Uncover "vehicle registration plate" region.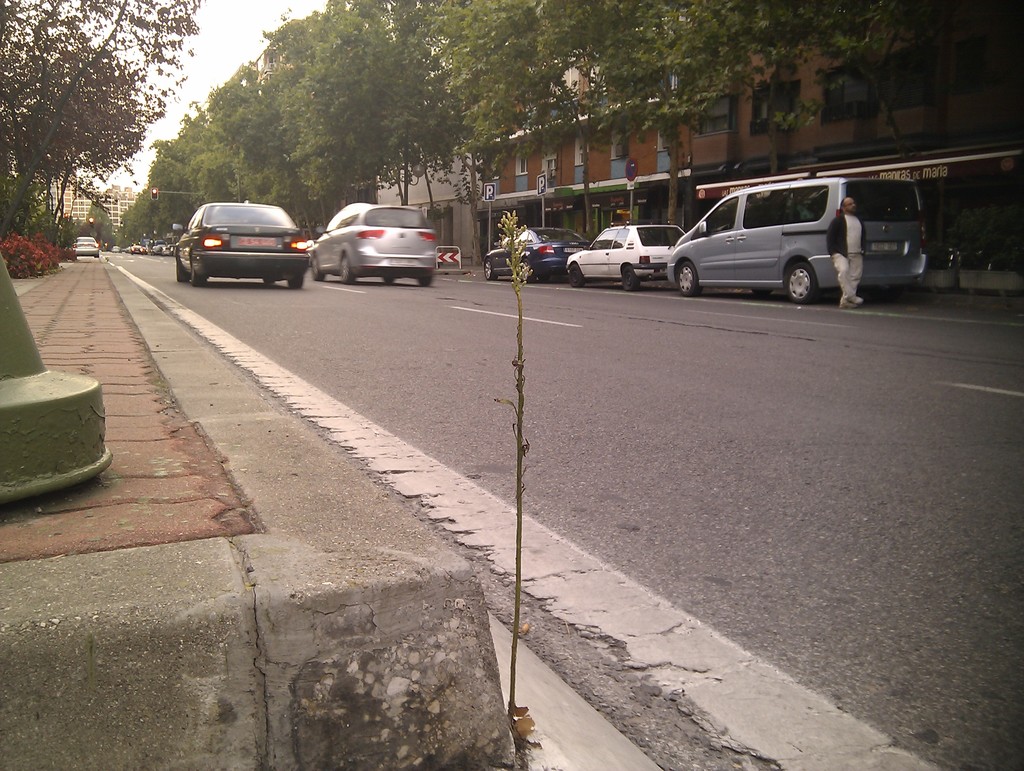
Uncovered: (x1=236, y1=237, x2=276, y2=247).
